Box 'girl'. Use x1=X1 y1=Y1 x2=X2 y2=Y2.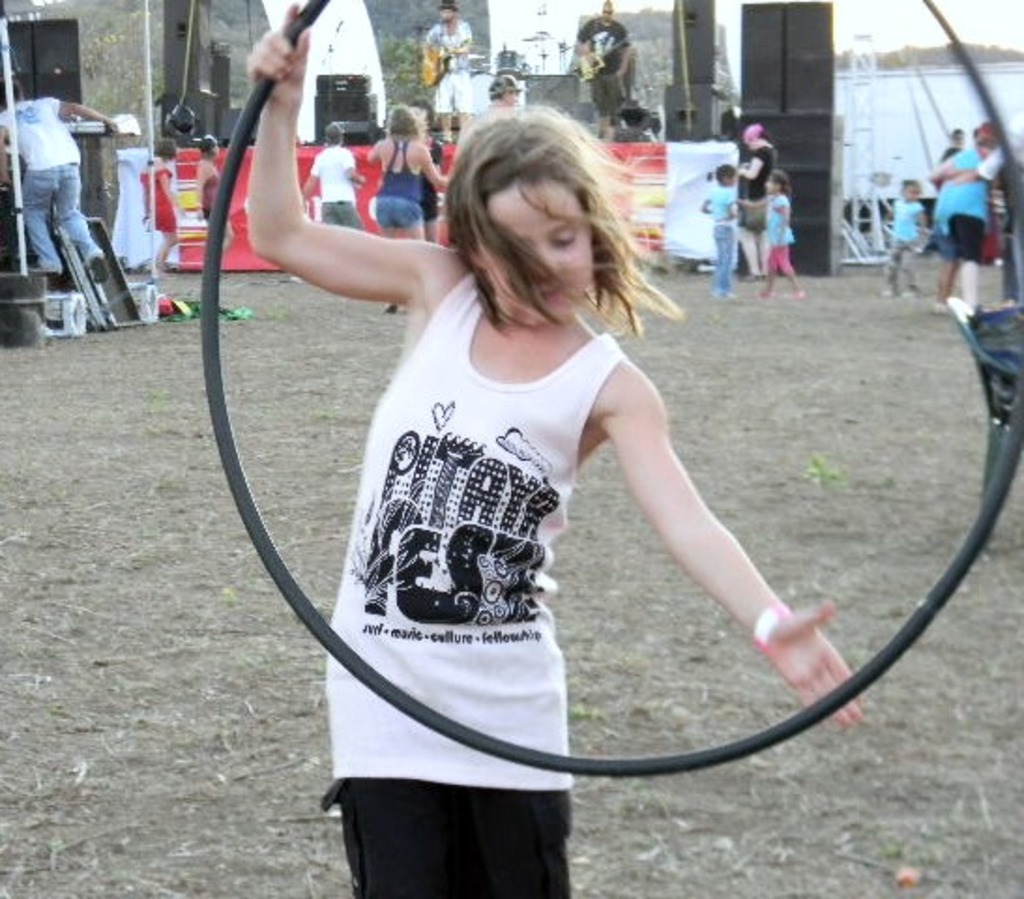
x1=700 y1=163 x2=738 y2=298.
